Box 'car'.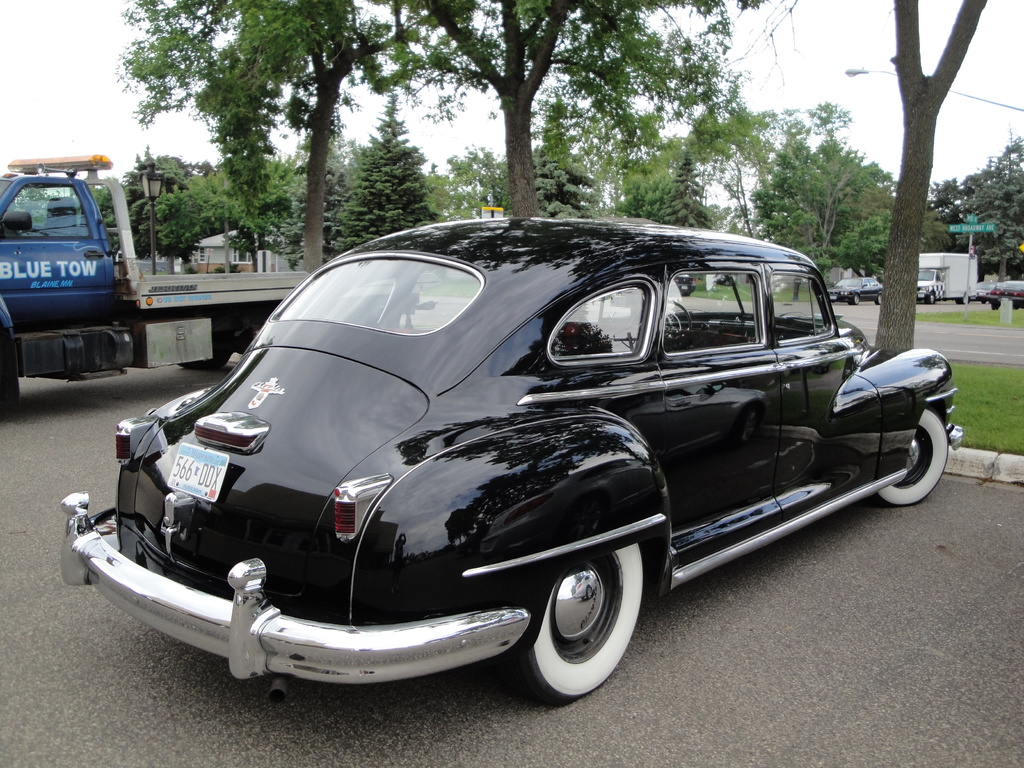
pyautogui.locateOnScreen(989, 278, 1023, 309).
